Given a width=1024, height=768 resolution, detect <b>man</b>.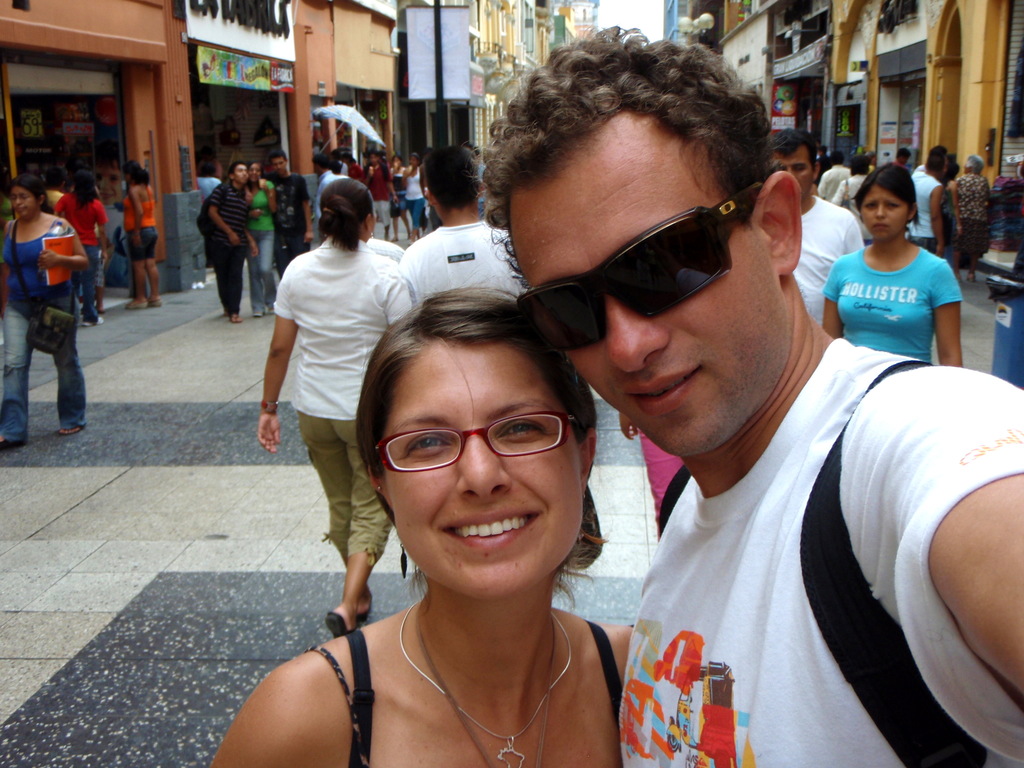
(left=205, top=161, right=264, bottom=325).
